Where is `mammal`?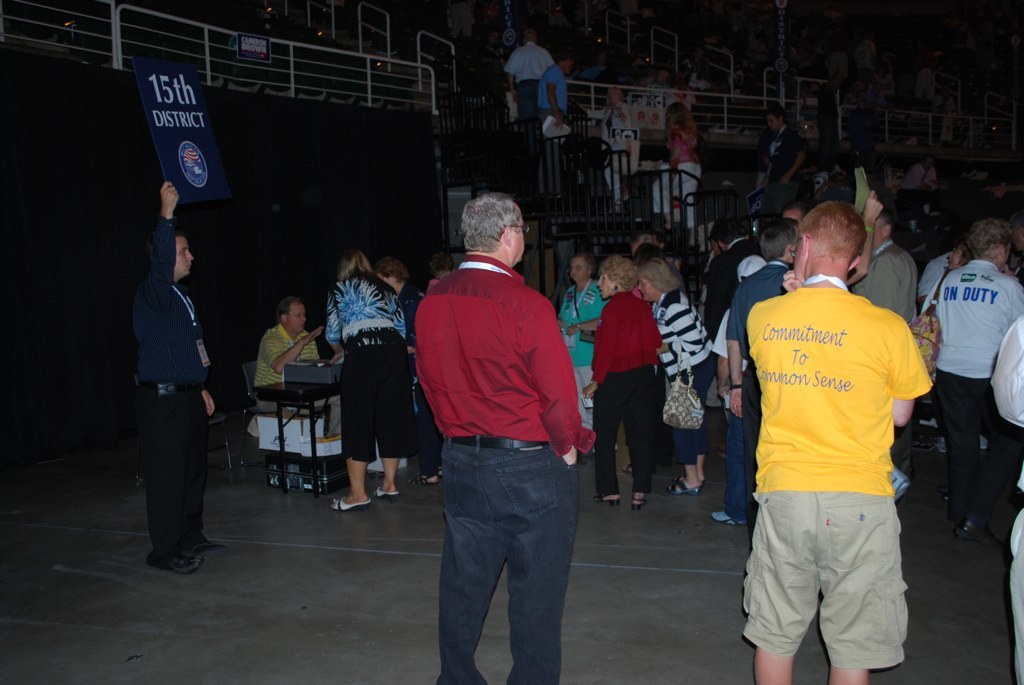
(635,253,716,497).
